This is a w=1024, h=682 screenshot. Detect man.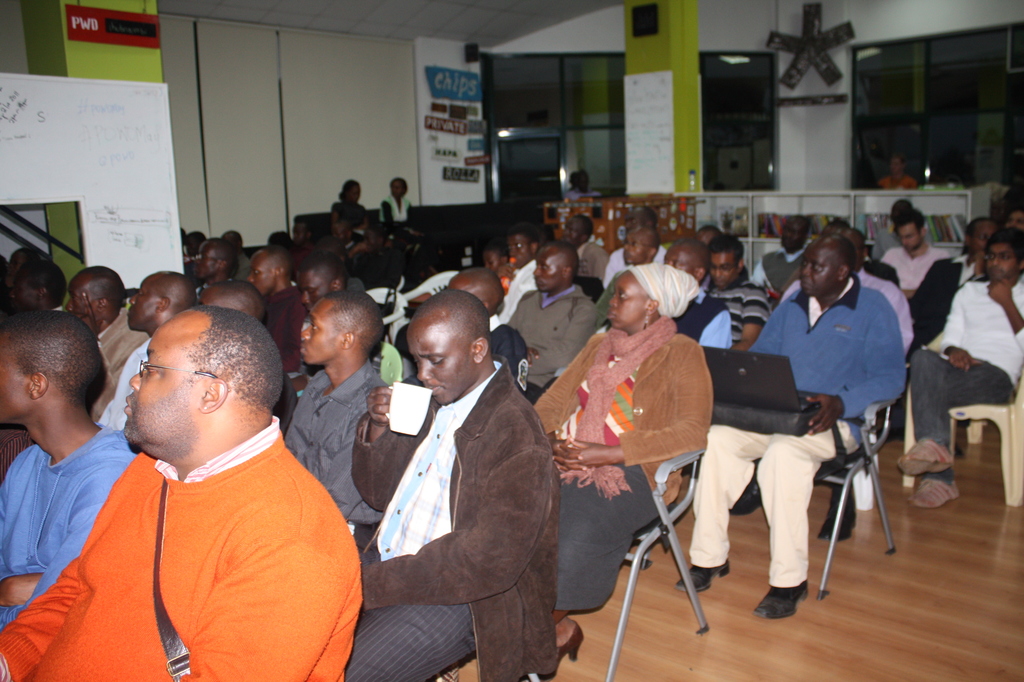
882, 211, 945, 305.
